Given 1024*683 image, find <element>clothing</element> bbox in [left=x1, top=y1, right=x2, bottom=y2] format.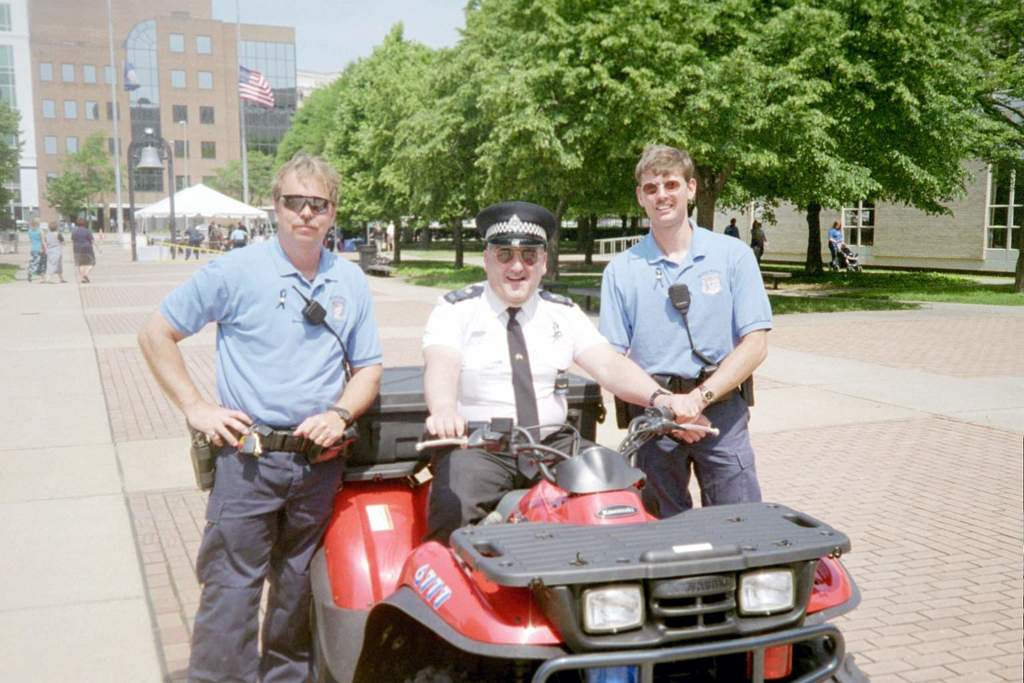
[left=824, top=223, right=849, bottom=259].
